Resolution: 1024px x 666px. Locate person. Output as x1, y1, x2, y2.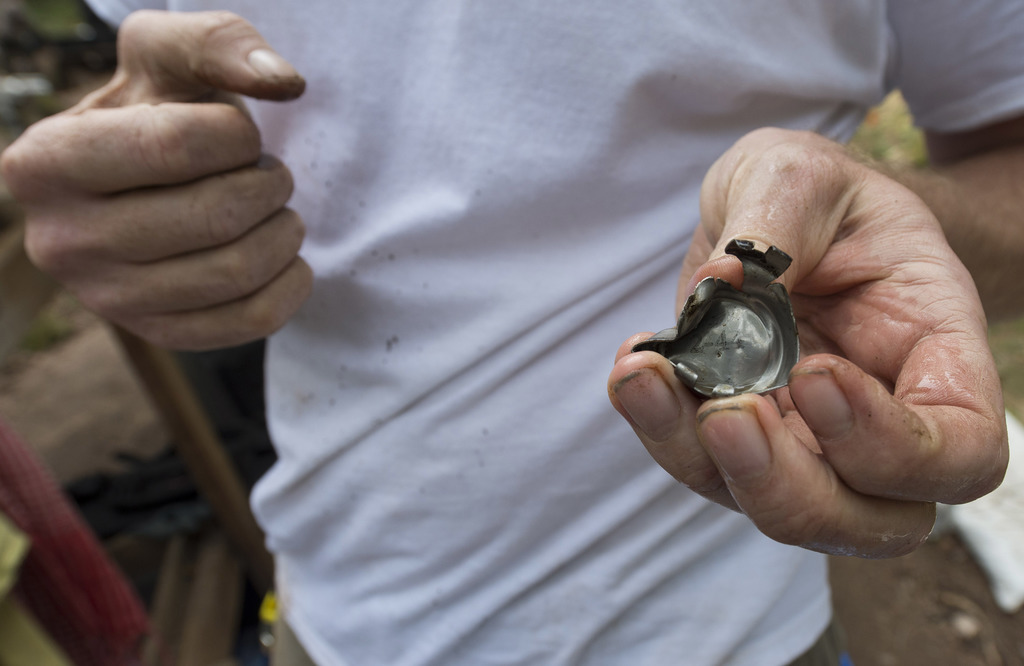
0, 0, 1023, 665.
